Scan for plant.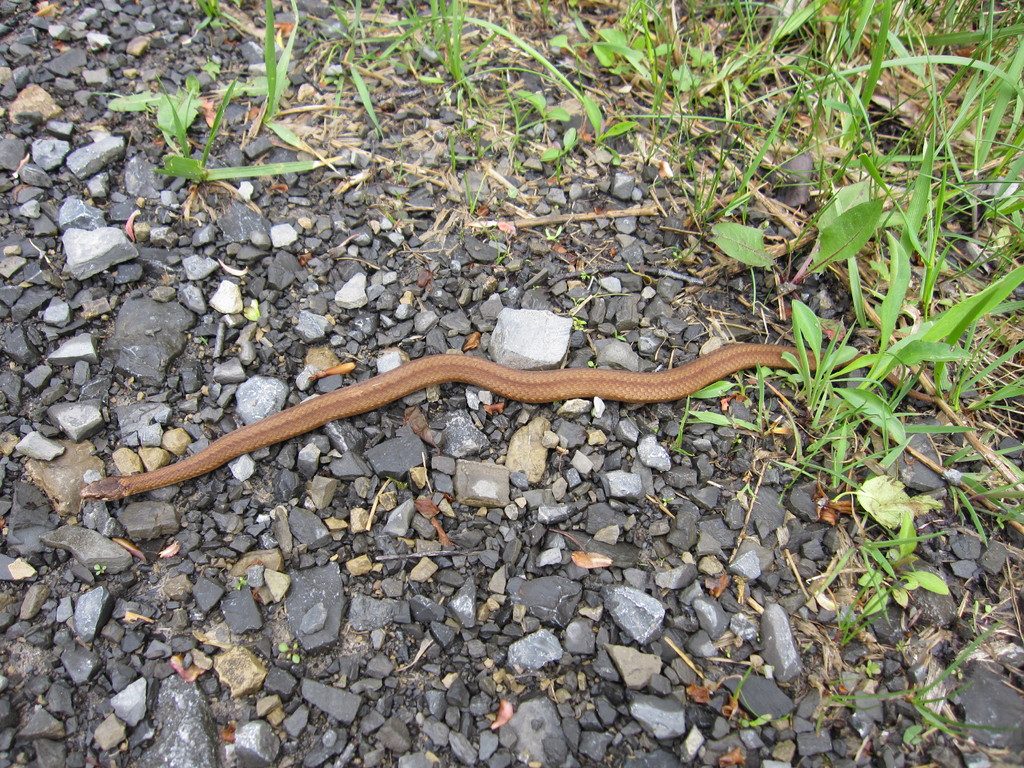
Scan result: Rect(460, 116, 480, 135).
